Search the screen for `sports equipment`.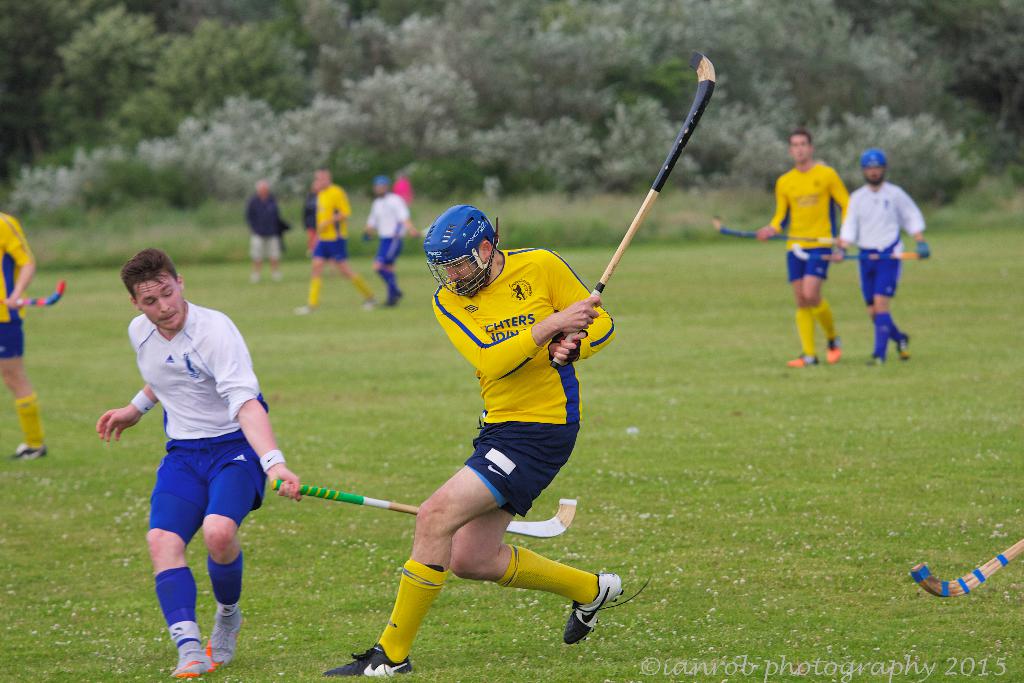
Found at bbox(566, 569, 659, 650).
